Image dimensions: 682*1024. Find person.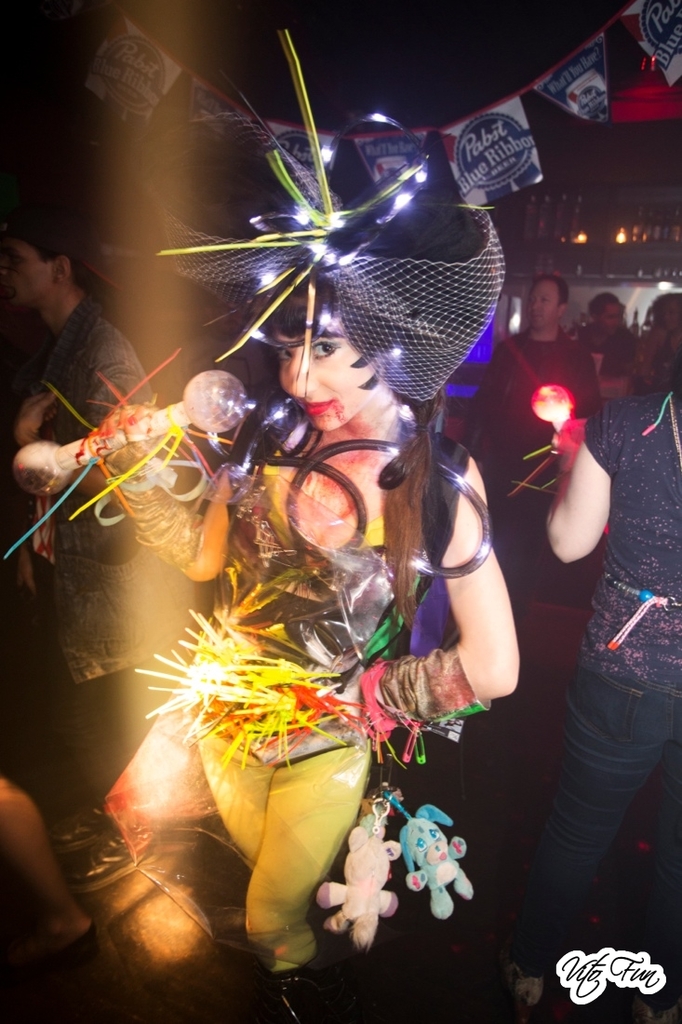
{"x1": 456, "y1": 269, "x2": 609, "y2": 596}.
